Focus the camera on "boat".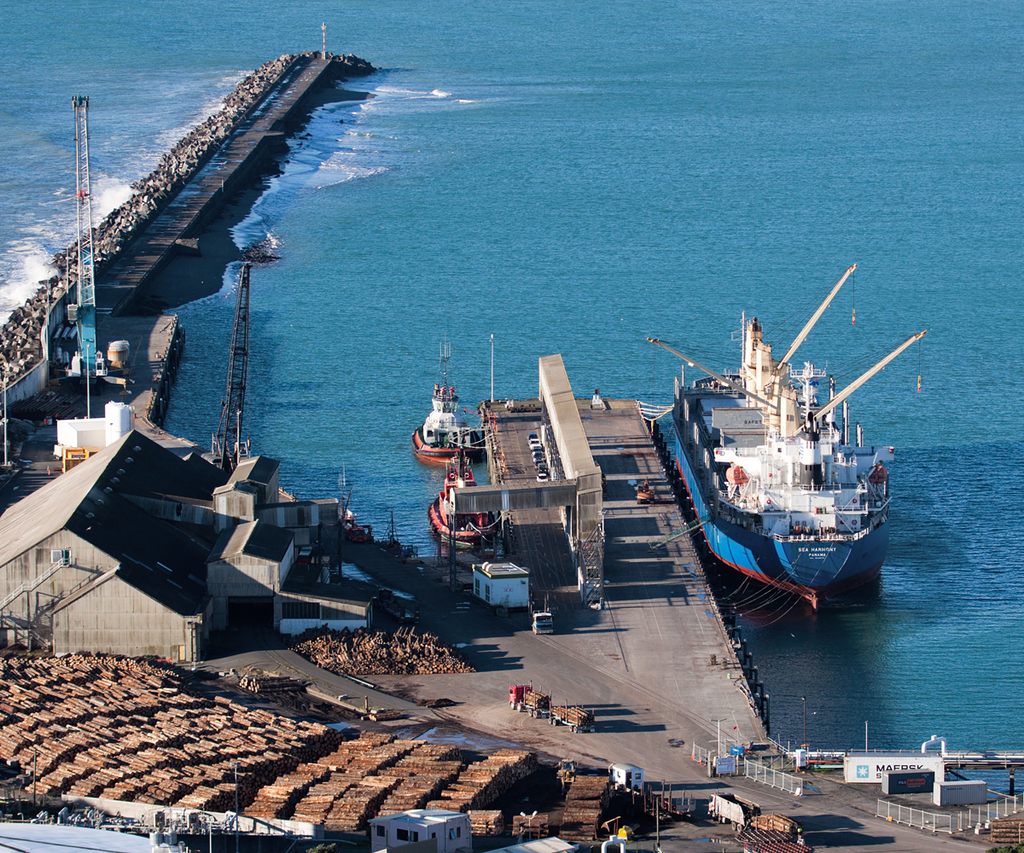
Focus region: x1=428, y1=444, x2=498, y2=546.
